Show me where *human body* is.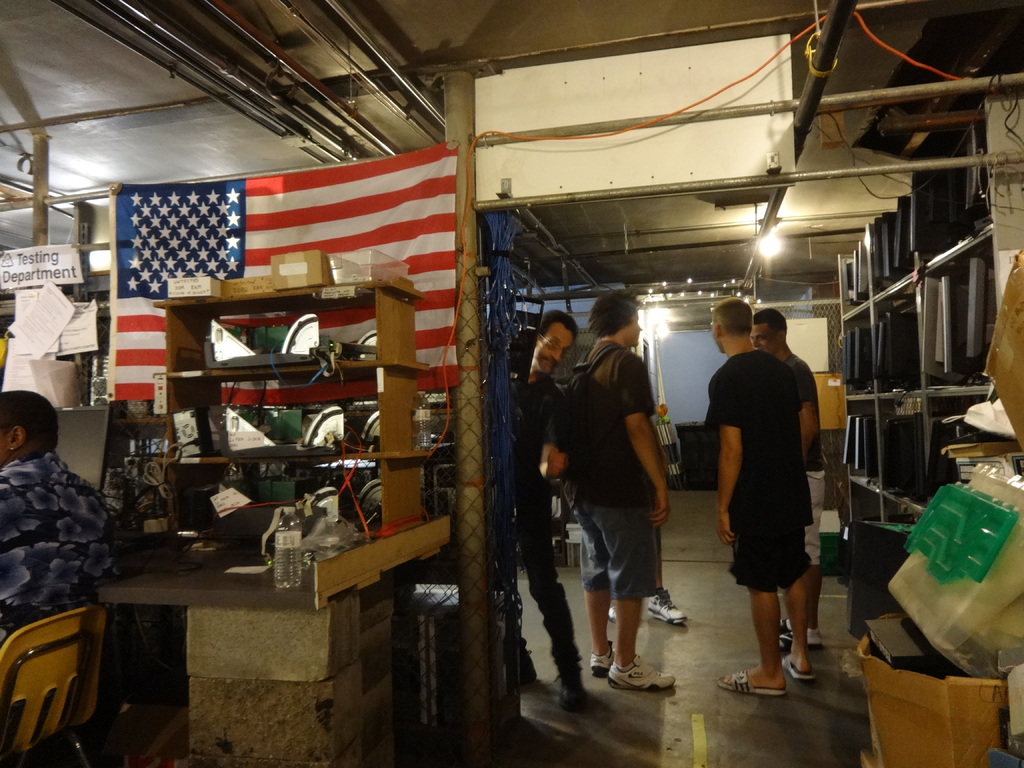
*human body* is at region(610, 419, 688, 626).
